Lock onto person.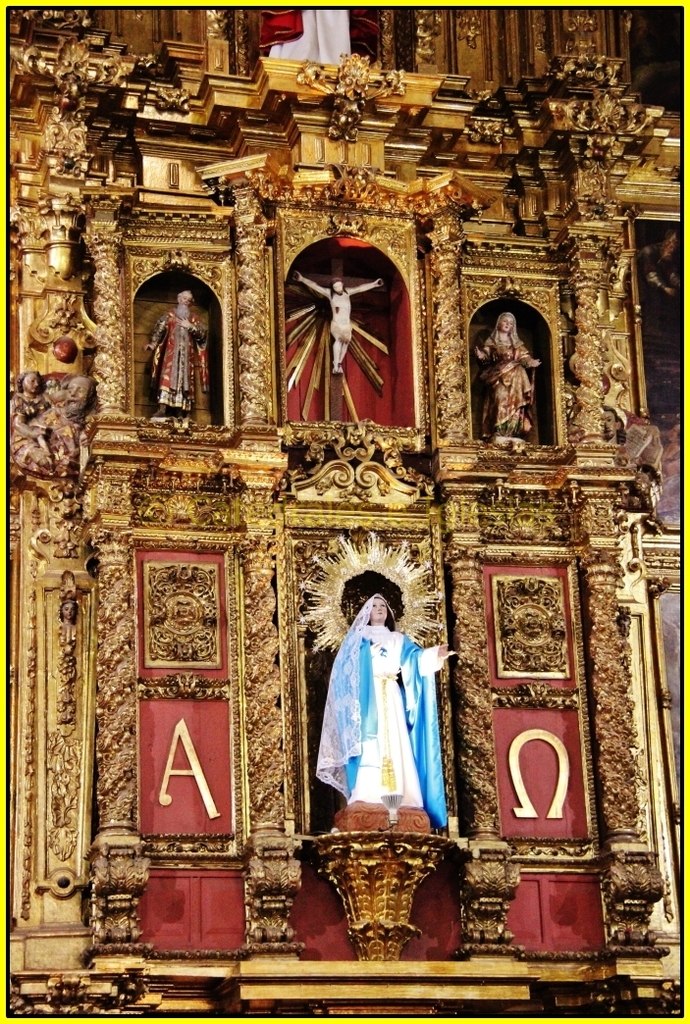
Locked: 472/306/550/433.
